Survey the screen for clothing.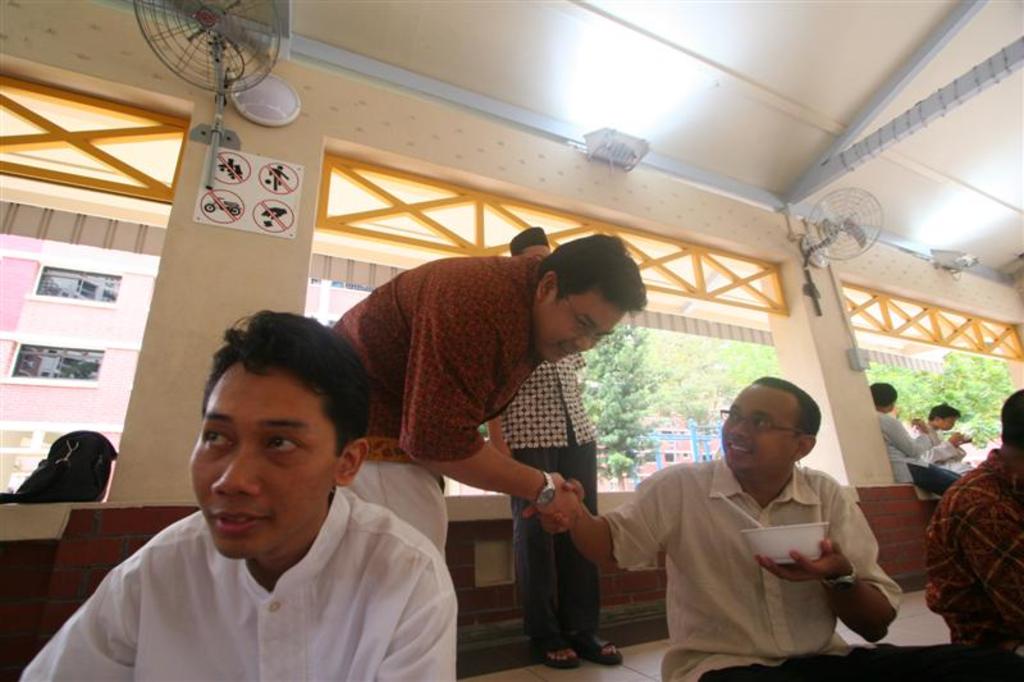
Survey found: [918,444,1023,662].
